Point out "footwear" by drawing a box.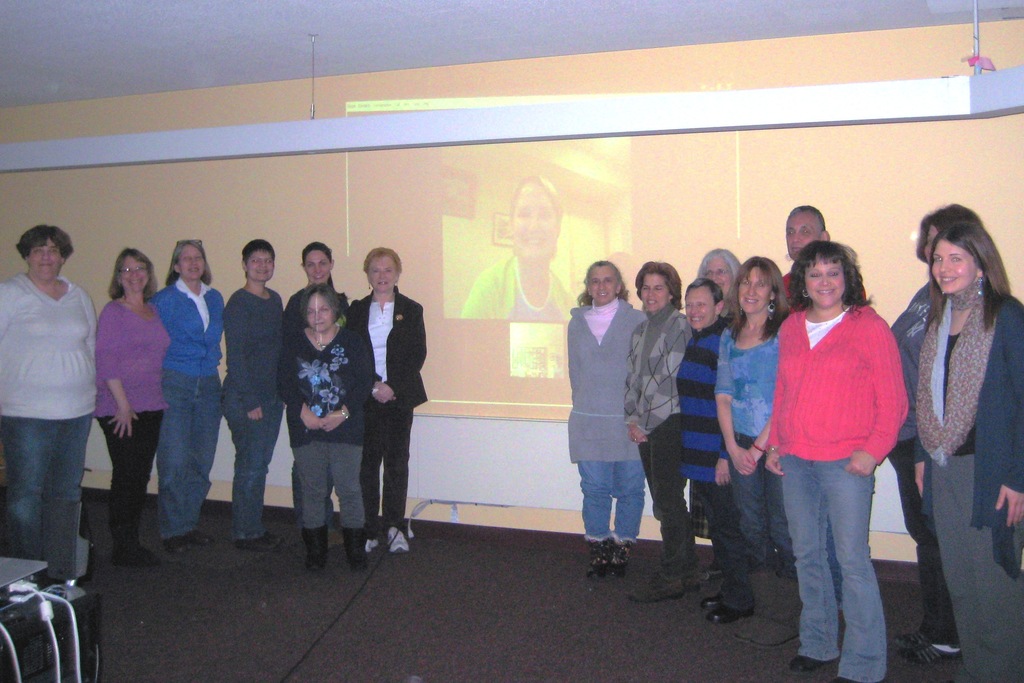
{"x1": 301, "y1": 523, "x2": 325, "y2": 579}.
